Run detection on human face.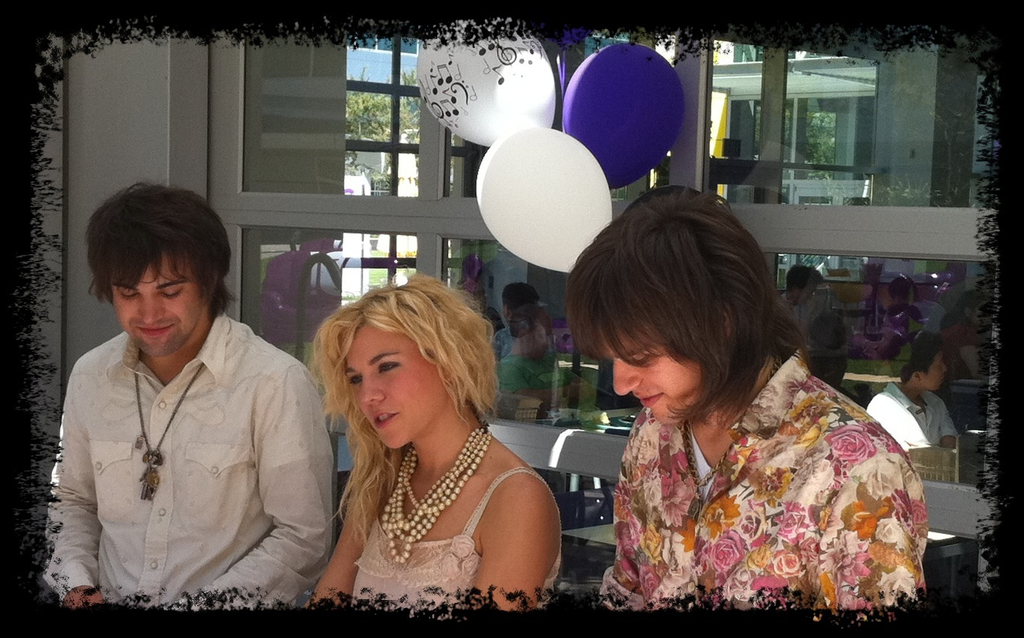
Result: (x1=117, y1=247, x2=198, y2=362).
